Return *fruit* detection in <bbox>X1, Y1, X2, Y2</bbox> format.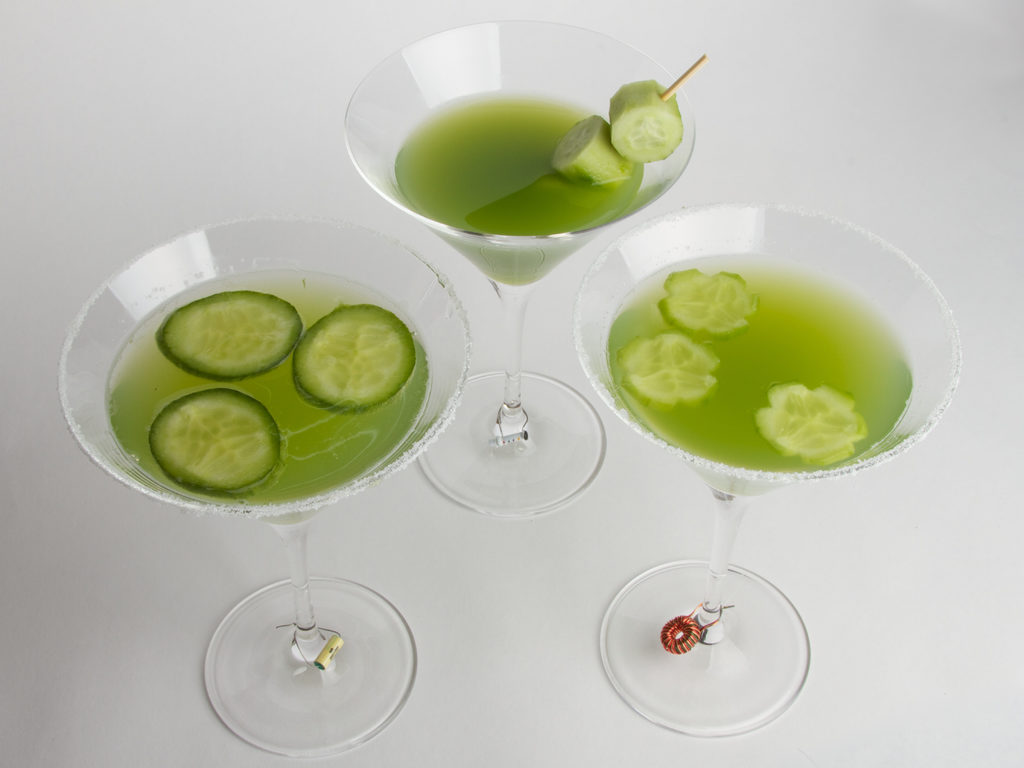
<bbox>284, 303, 428, 419</bbox>.
